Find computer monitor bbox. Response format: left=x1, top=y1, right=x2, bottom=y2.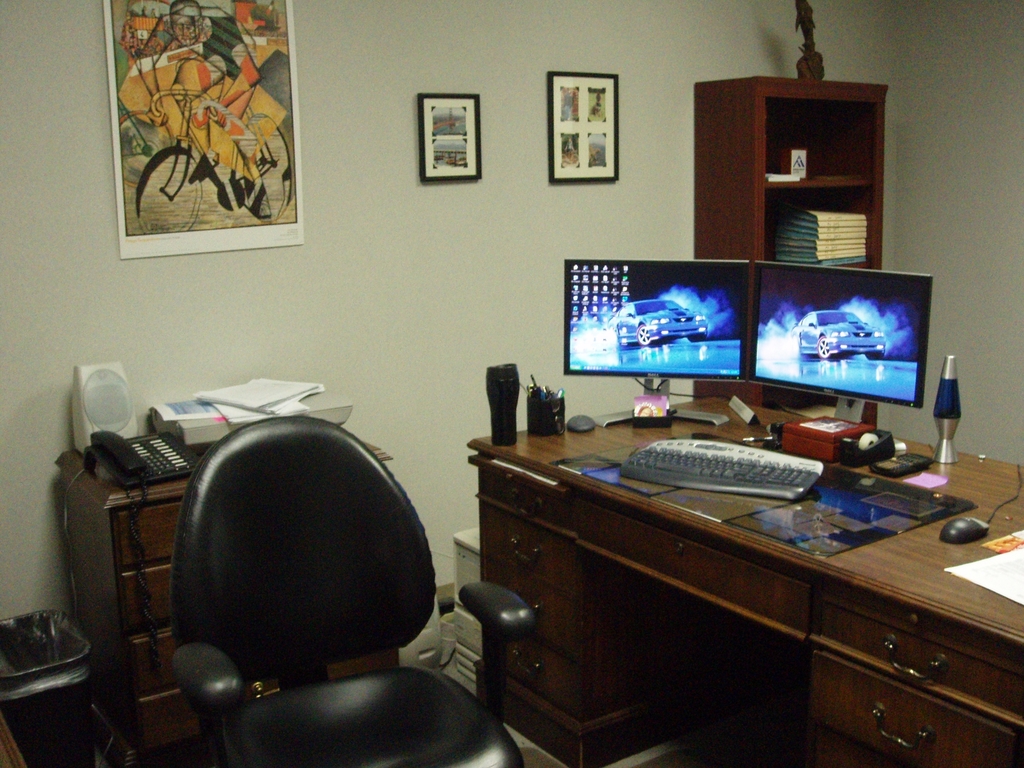
left=567, top=258, right=754, bottom=431.
